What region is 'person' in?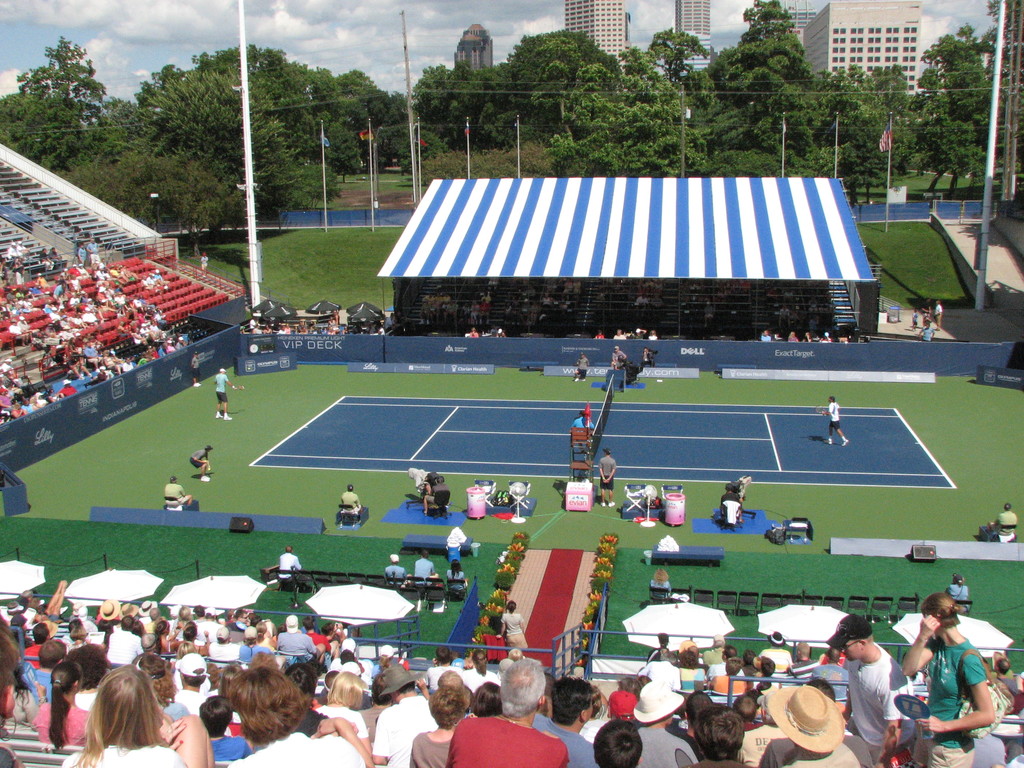
detection(573, 352, 589, 381).
